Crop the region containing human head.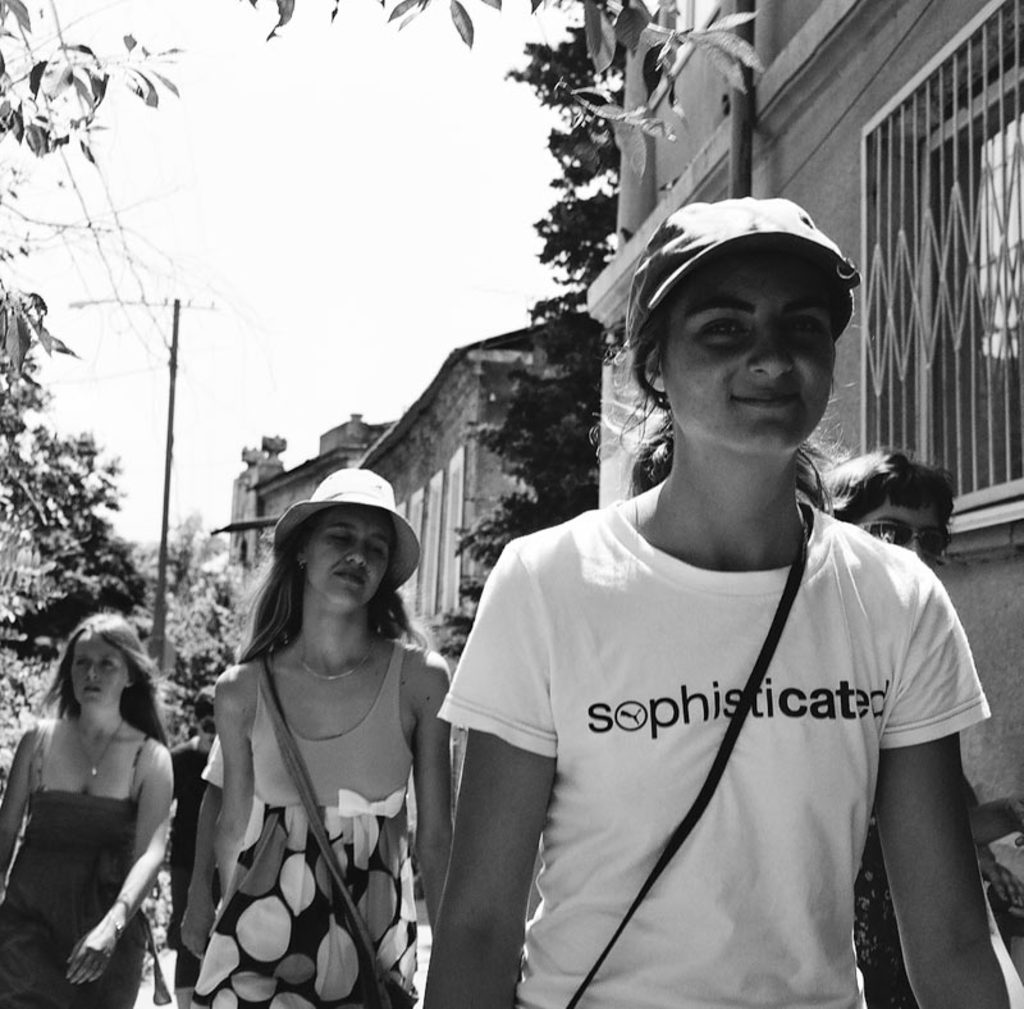
Crop region: 269, 469, 422, 617.
